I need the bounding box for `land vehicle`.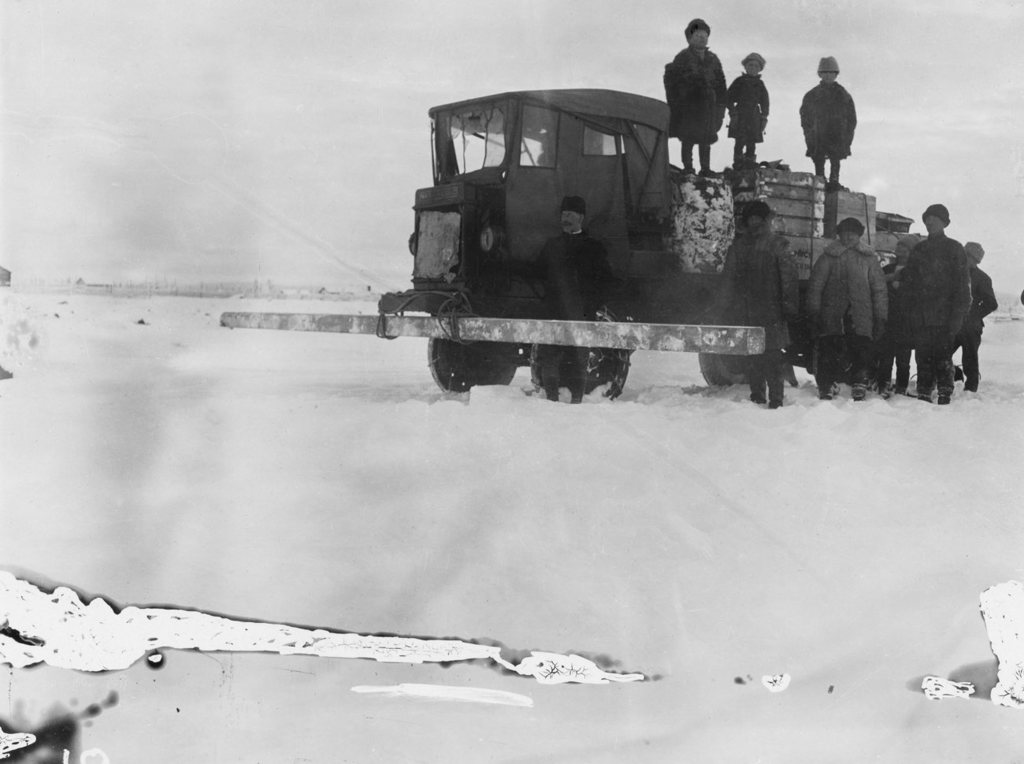
Here it is: BBox(375, 85, 916, 403).
